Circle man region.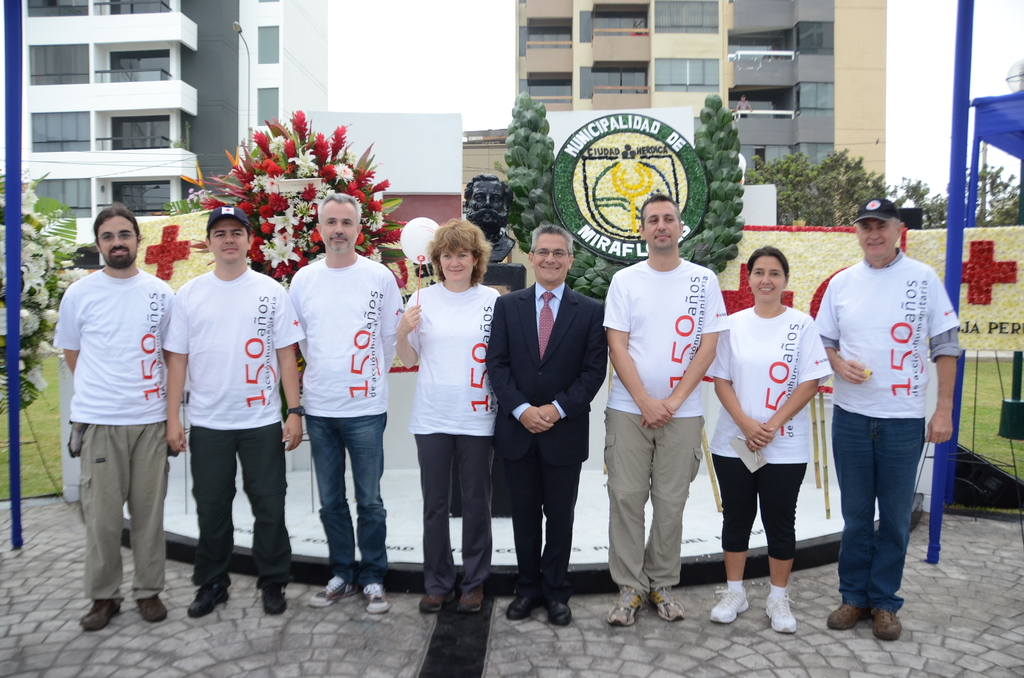
Region: 596, 191, 730, 633.
